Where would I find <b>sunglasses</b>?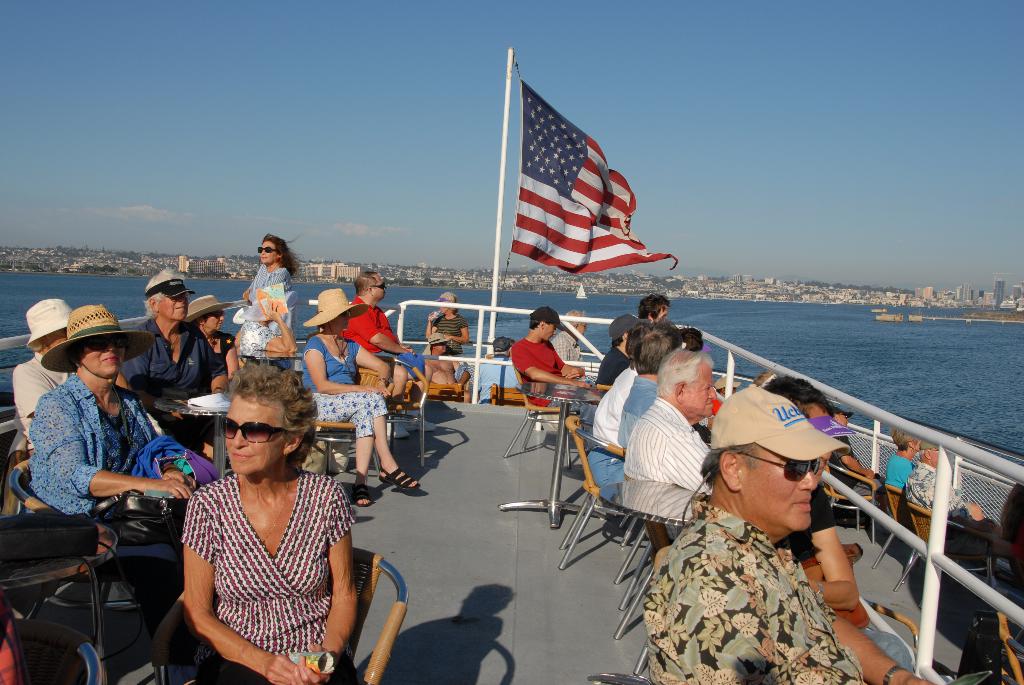
At [left=78, top=332, right=127, bottom=353].
